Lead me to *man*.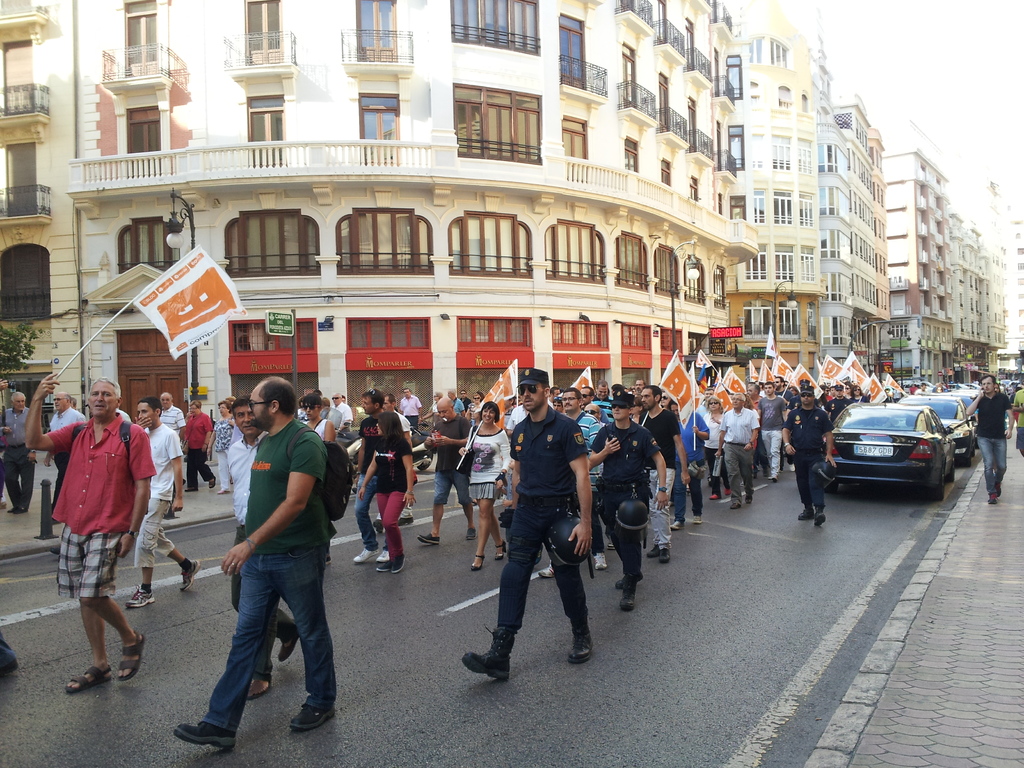
Lead to select_region(589, 395, 674, 611).
